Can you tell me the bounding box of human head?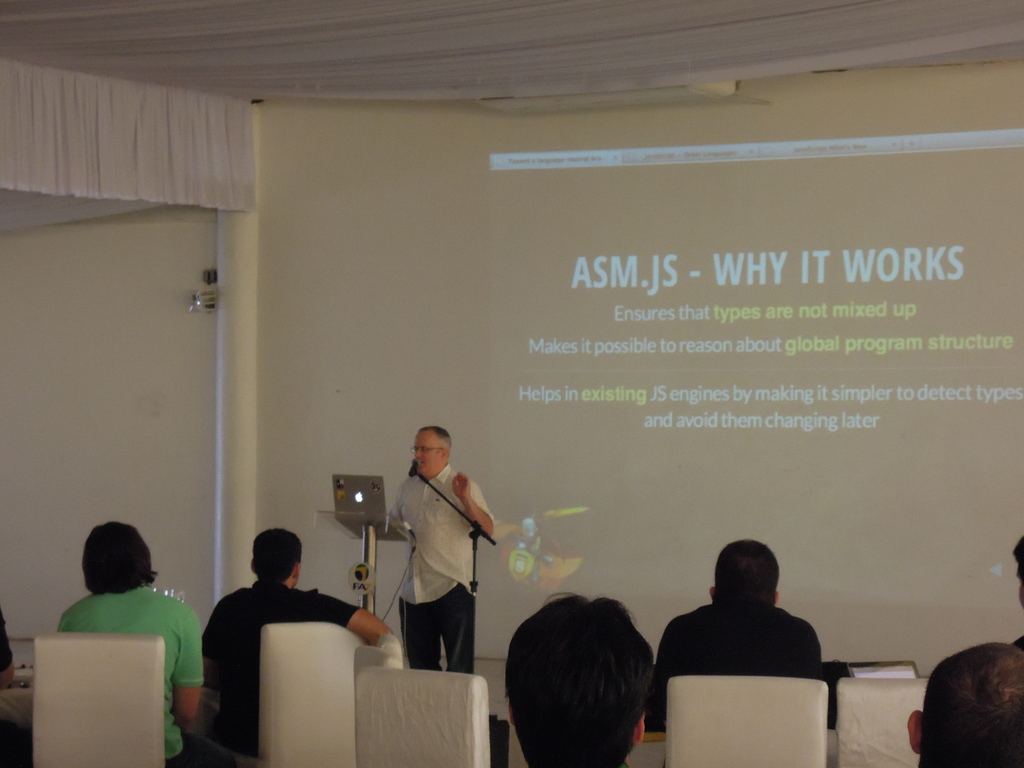
410:426:451:474.
